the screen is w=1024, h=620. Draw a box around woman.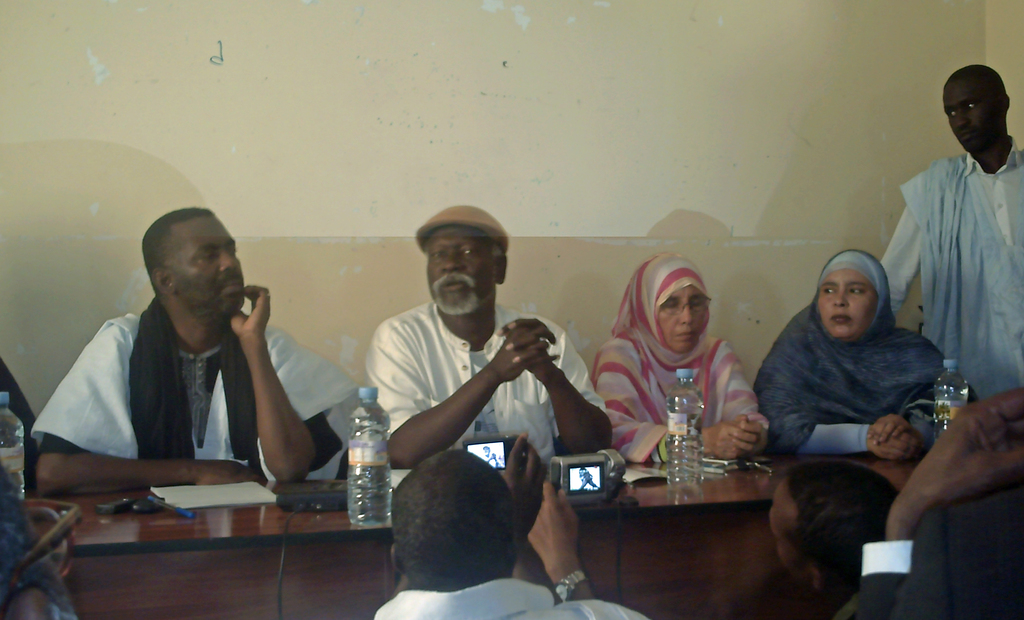
<region>591, 252, 770, 463</region>.
